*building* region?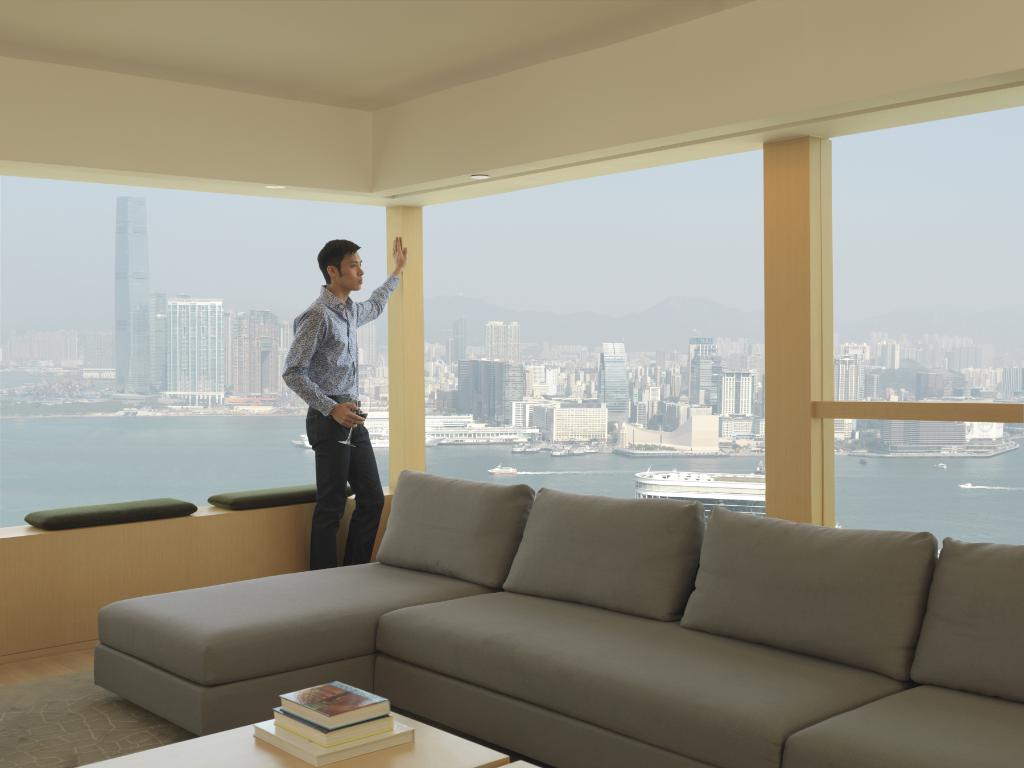
detection(157, 296, 227, 405)
